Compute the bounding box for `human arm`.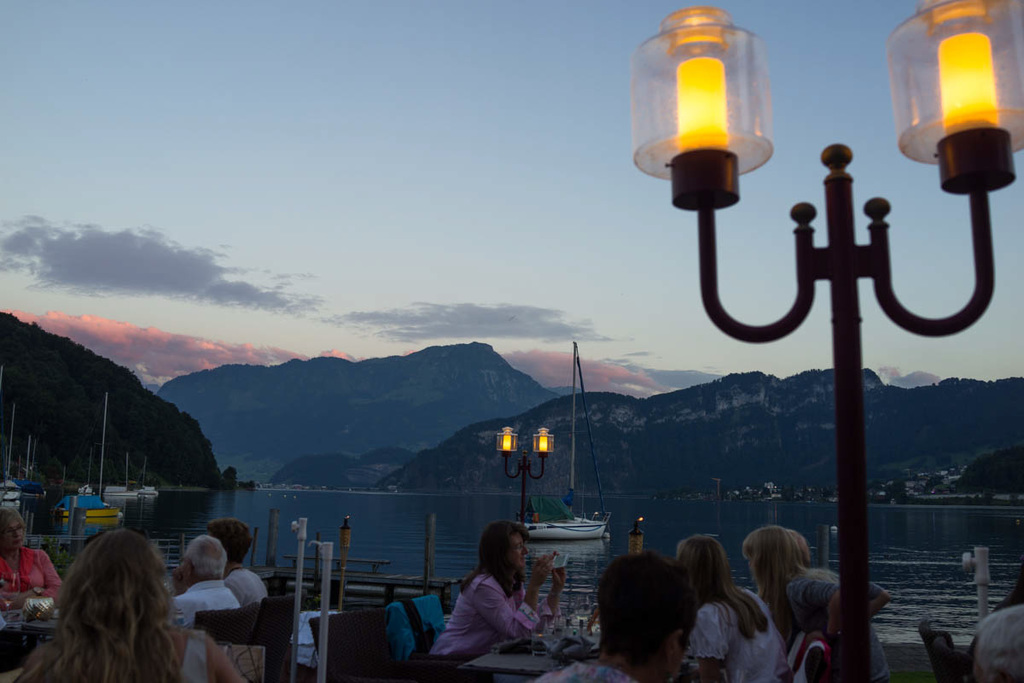
778 576 845 639.
